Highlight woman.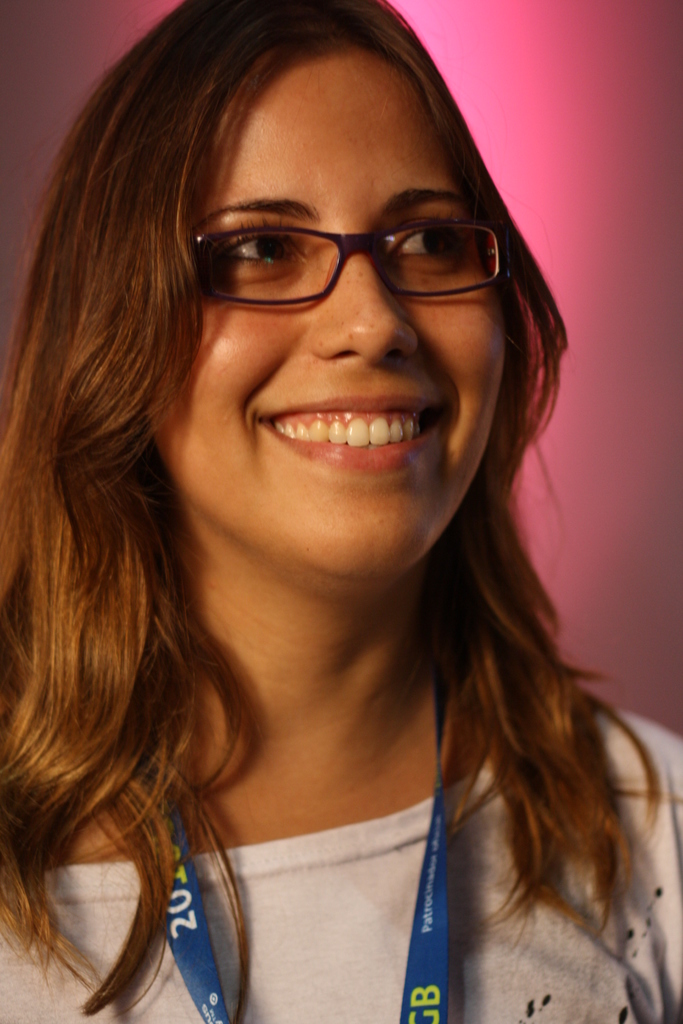
Highlighted region: 0/0/682/1023.
